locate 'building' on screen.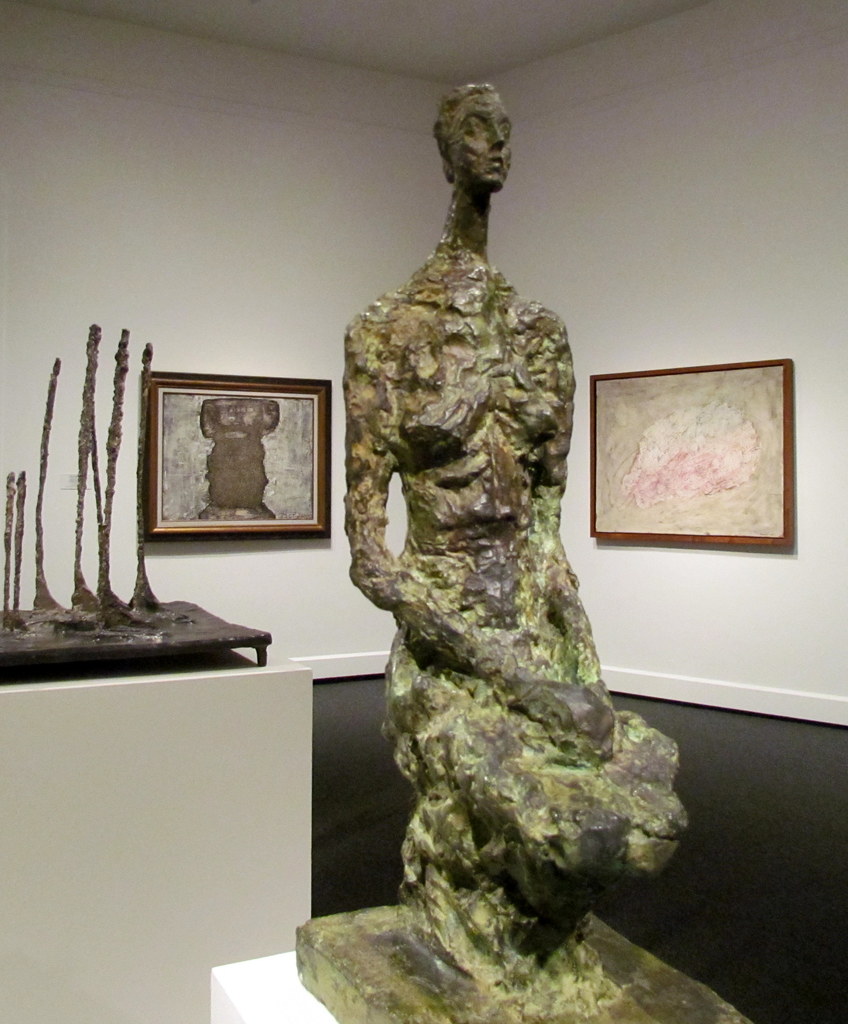
On screen at box(0, 0, 847, 1023).
